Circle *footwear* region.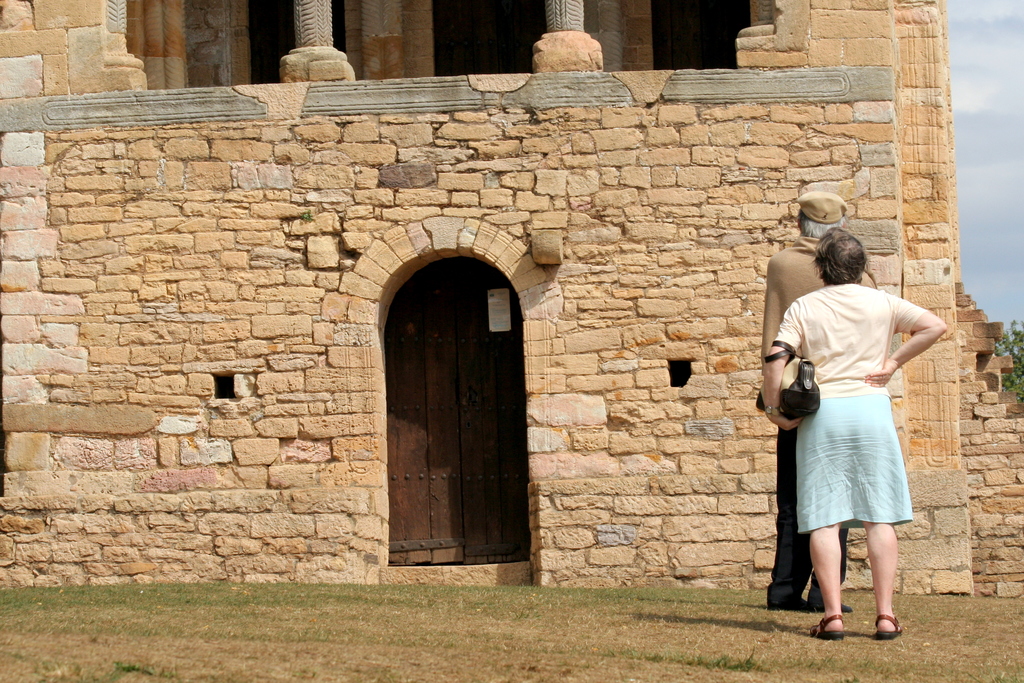
Region: 812,593,853,614.
